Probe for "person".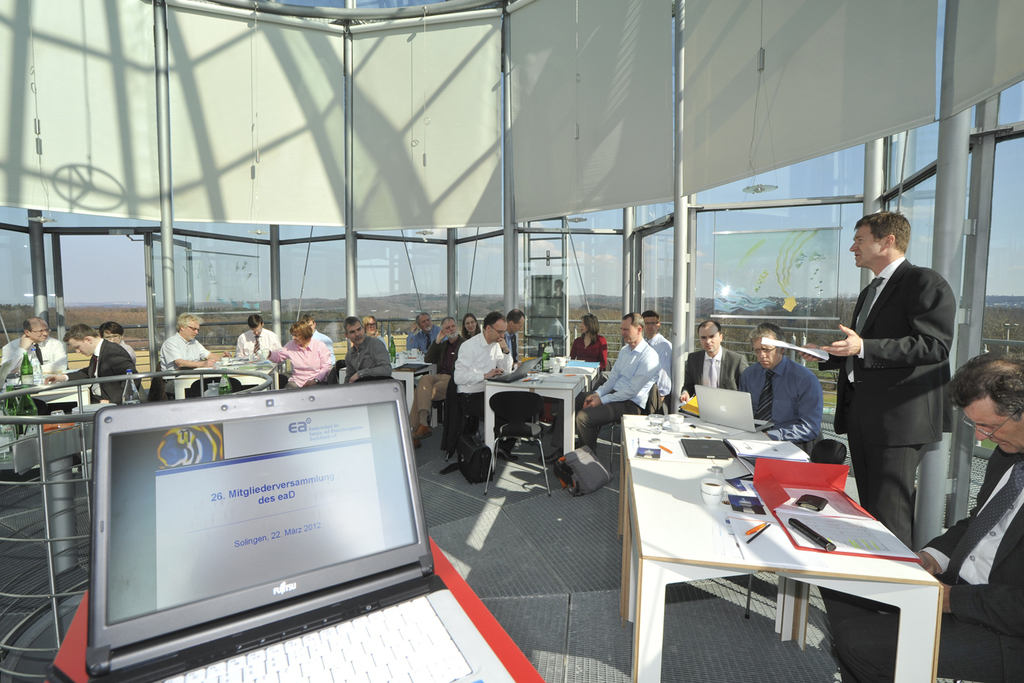
Probe result: x1=734, y1=320, x2=827, y2=455.
